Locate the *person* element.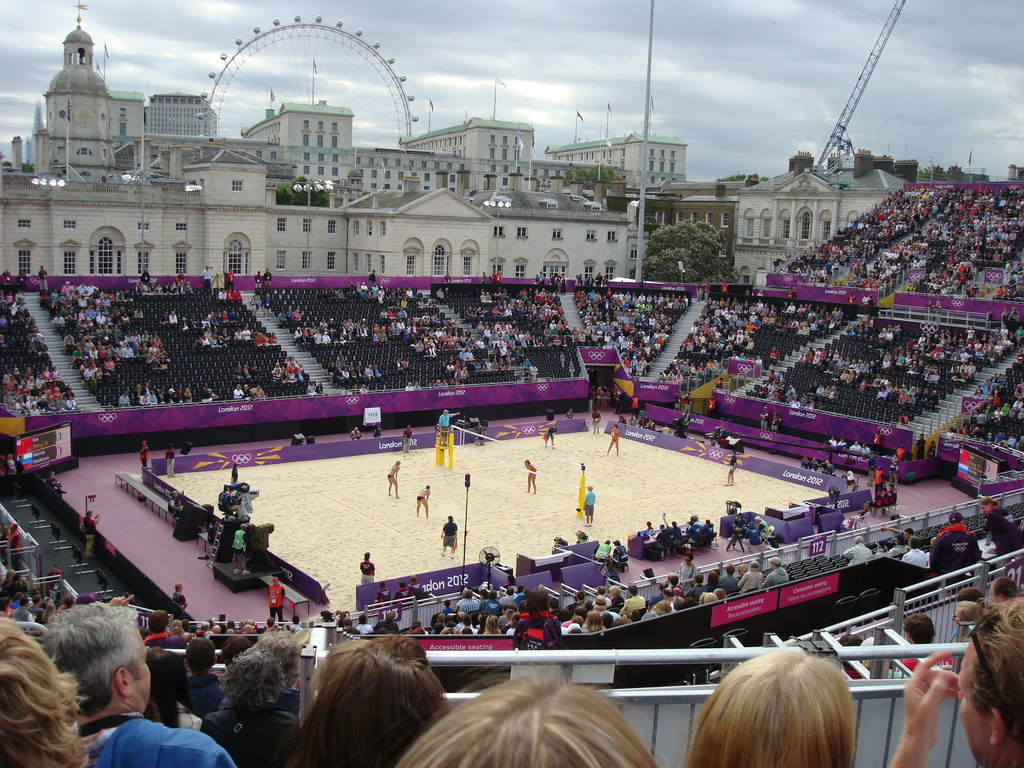
Element bbox: region(374, 613, 397, 631).
